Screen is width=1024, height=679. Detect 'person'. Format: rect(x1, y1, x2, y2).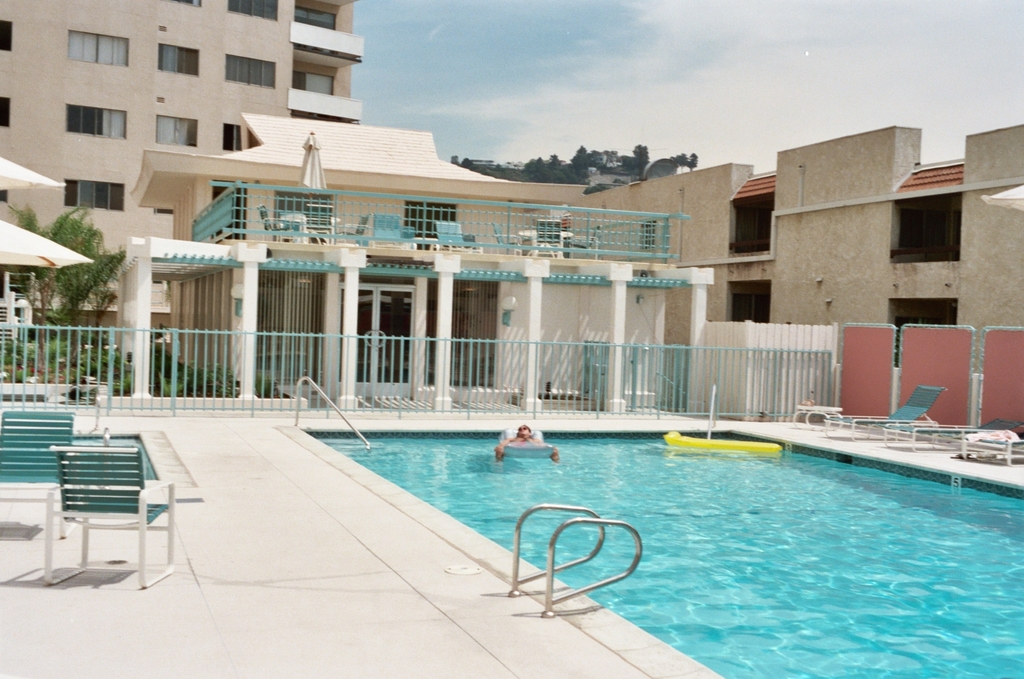
rect(494, 422, 557, 462).
